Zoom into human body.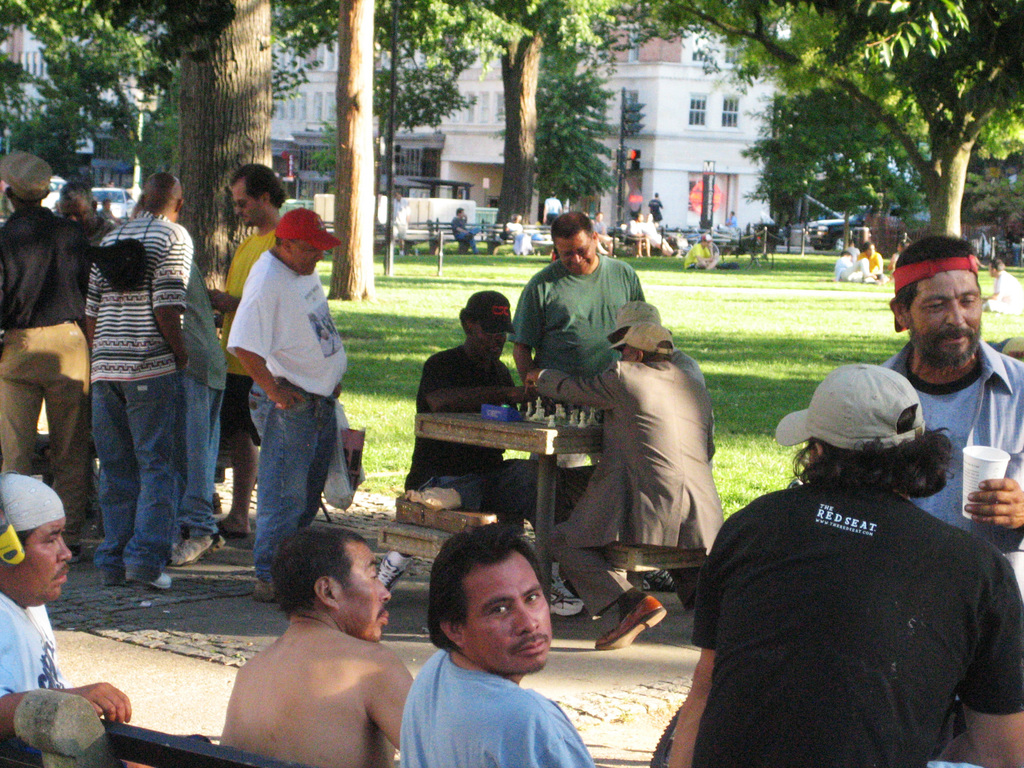
Zoom target: (x1=625, y1=215, x2=646, y2=257).
